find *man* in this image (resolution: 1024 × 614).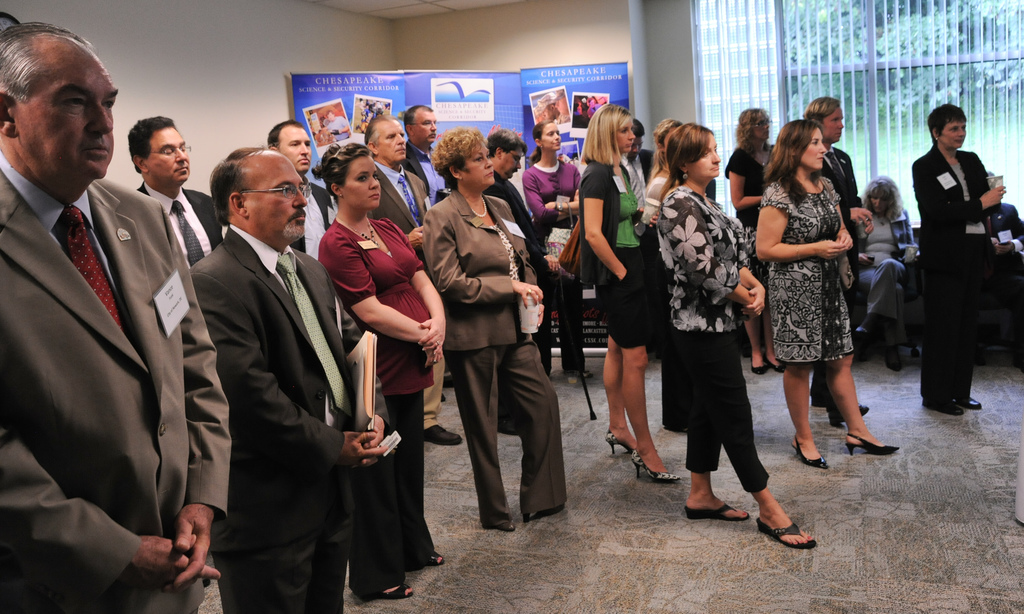
(x1=190, y1=144, x2=387, y2=613).
